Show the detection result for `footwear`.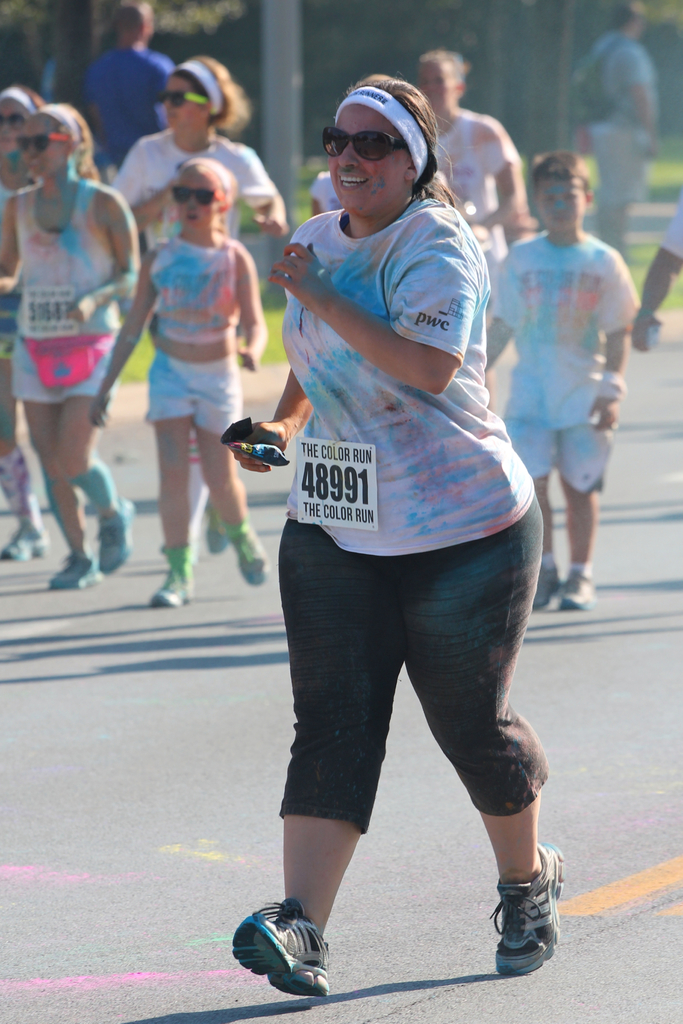
x1=554, y1=569, x2=599, y2=612.
